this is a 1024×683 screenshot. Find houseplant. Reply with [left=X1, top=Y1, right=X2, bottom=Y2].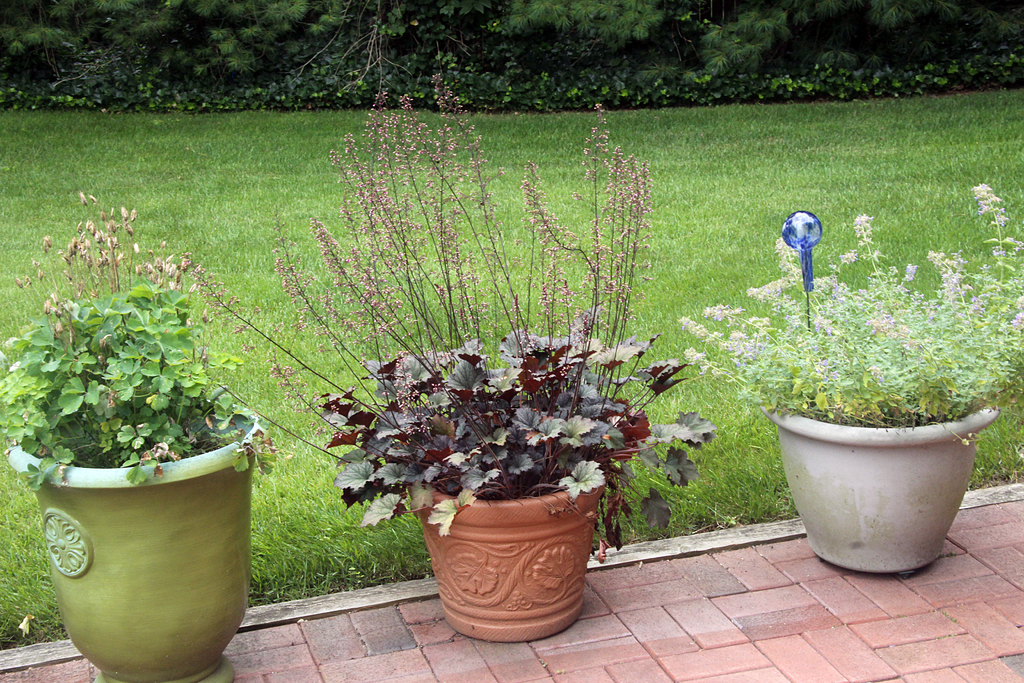
[left=0, top=186, right=296, bottom=682].
